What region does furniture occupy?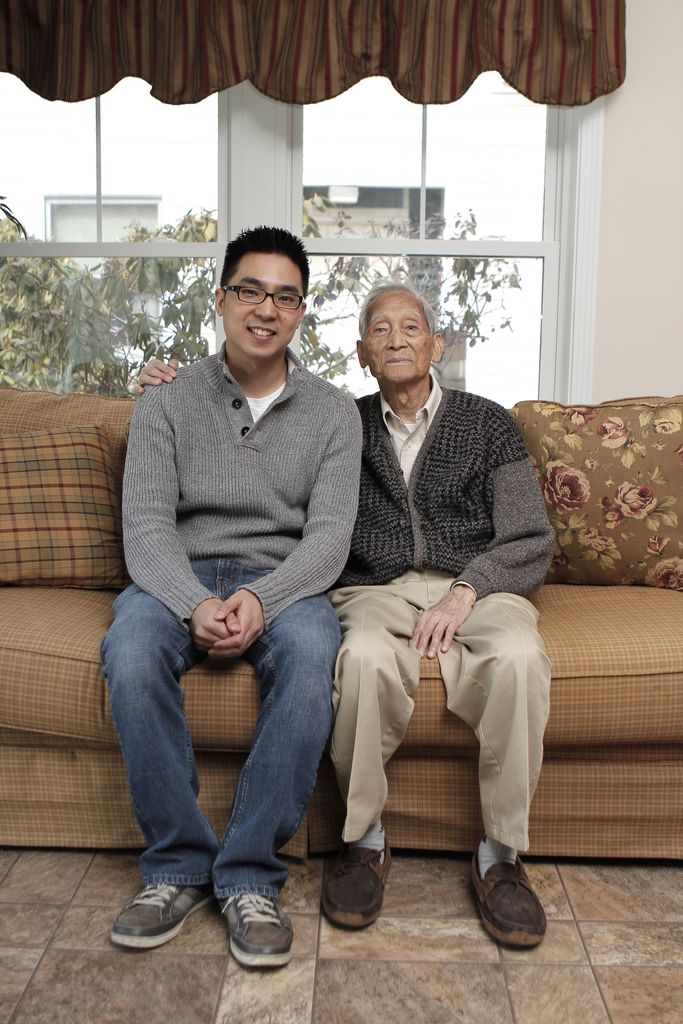
x1=0, y1=385, x2=682, y2=867.
